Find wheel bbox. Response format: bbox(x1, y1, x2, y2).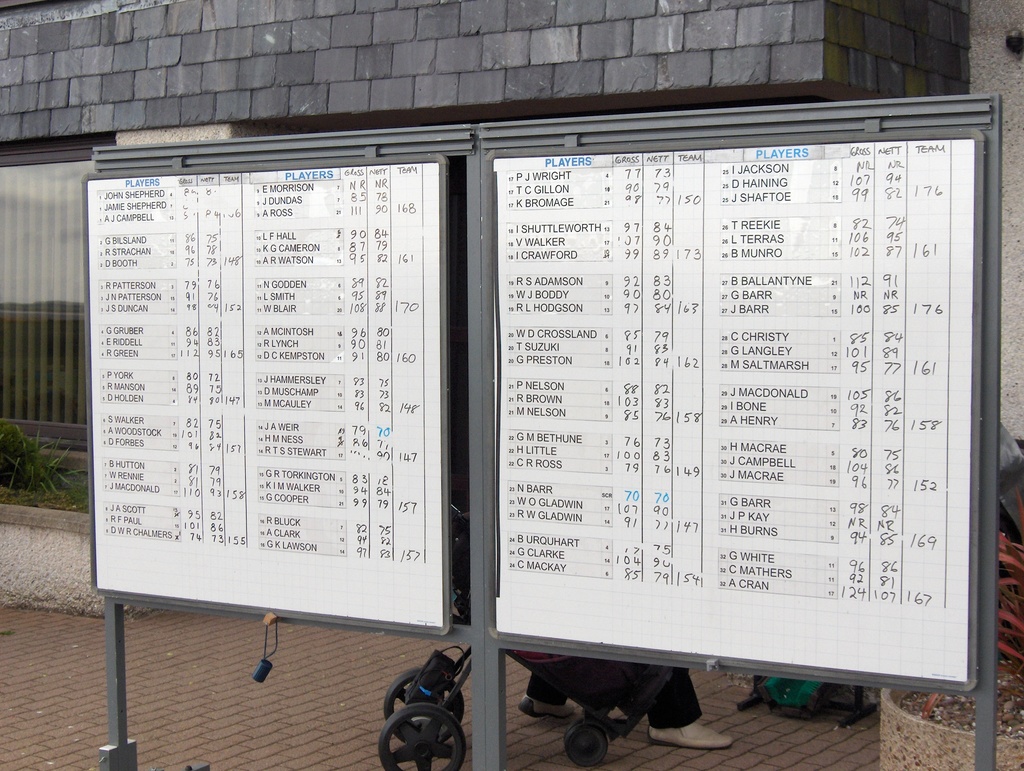
bbox(566, 723, 605, 767).
